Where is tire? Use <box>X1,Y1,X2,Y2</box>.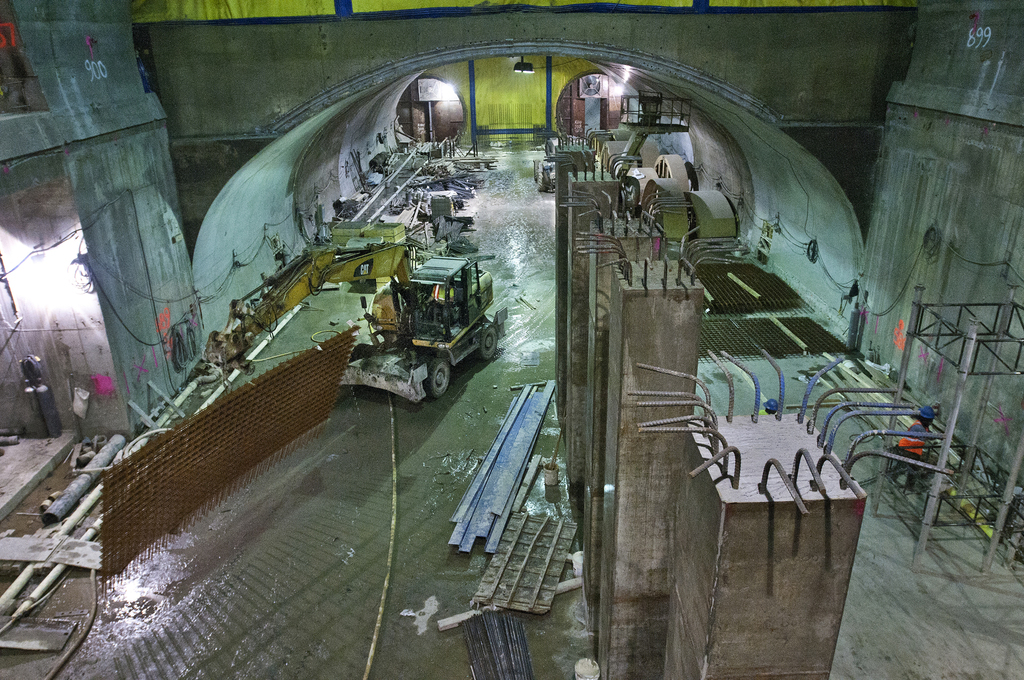
<box>534,159,540,179</box>.
